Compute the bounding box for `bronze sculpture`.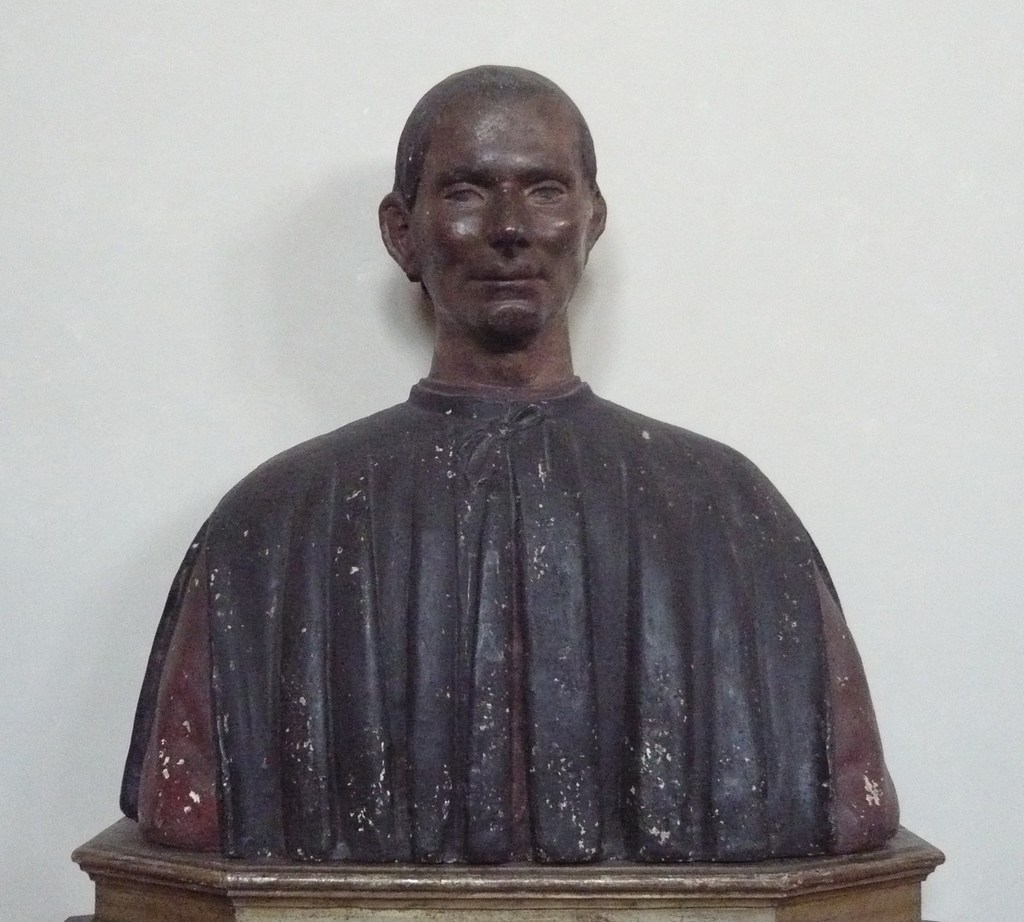
{"x1": 112, "y1": 41, "x2": 910, "y2": 896}.
